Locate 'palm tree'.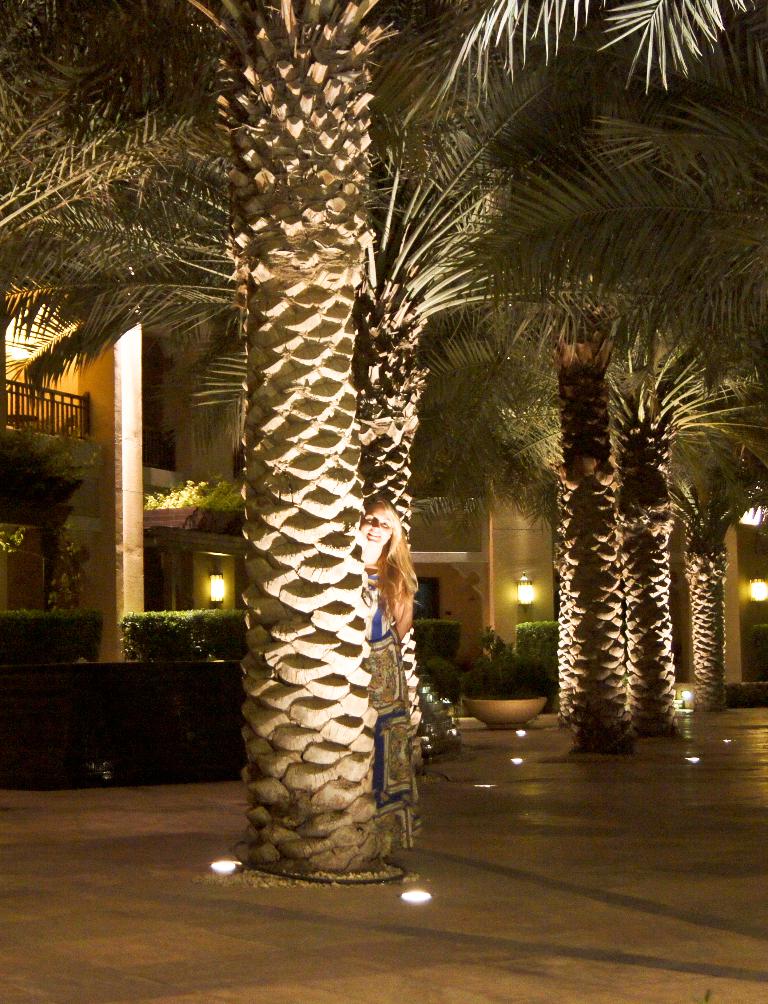
Bounding box: (left=142, top=92, right=554, bottom=931).
